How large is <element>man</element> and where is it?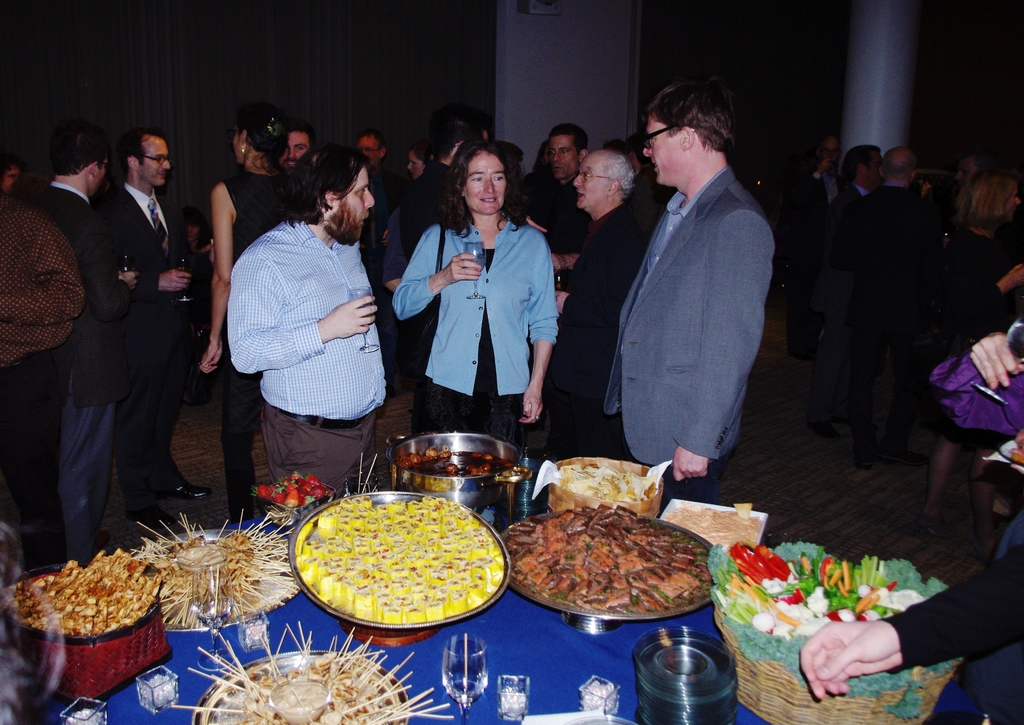
Bounding box: rect(575, 84, 790, 511).
